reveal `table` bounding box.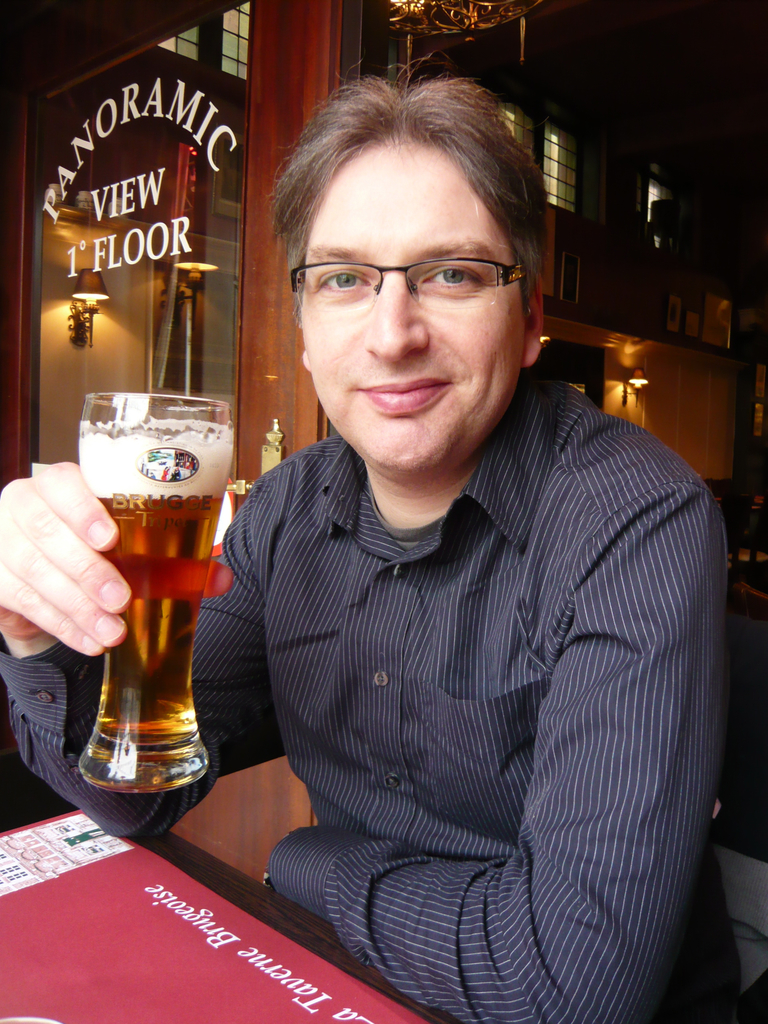
Revealed: <bbox>0, 829, 476, 1023</bbox>.
